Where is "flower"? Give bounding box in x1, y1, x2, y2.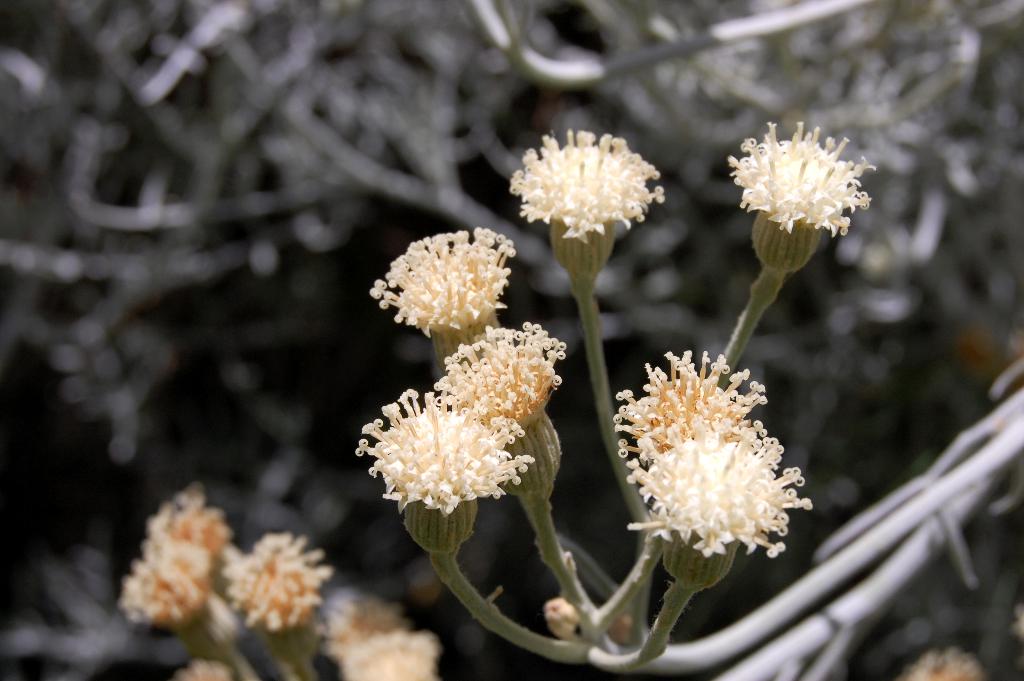
122, 537, 207, 625.
